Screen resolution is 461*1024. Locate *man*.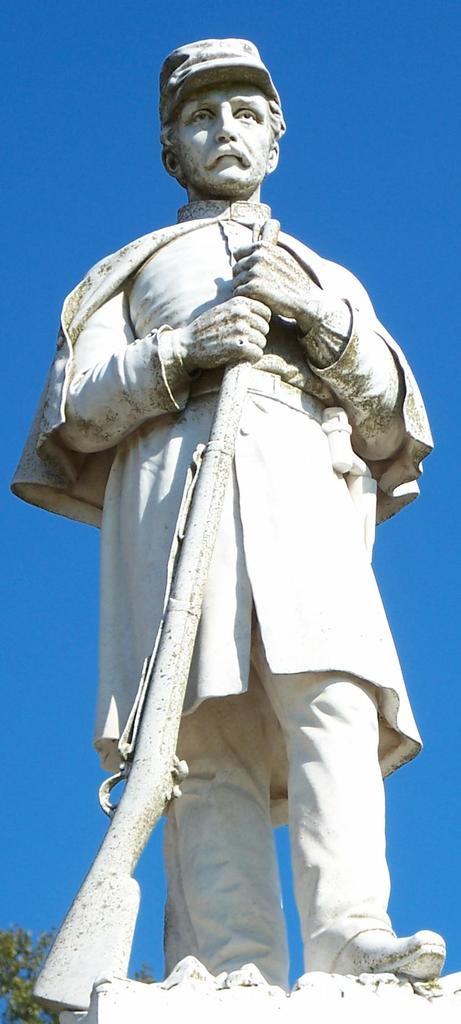
bbox=[59, 22, 423, 1023].
